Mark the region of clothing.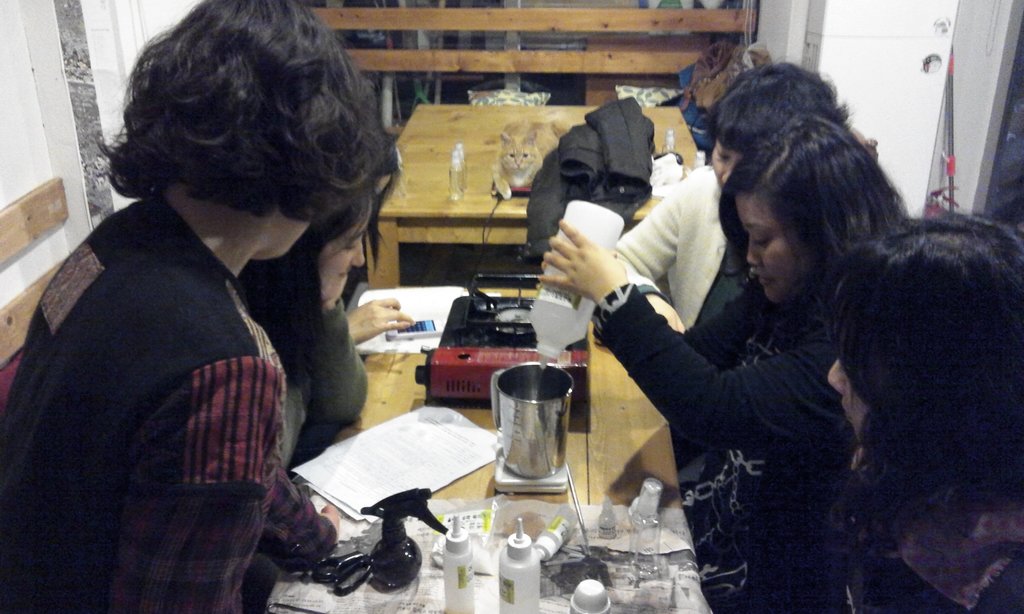
Region: [x1=1, y1=180, x2=335, y2=613].
